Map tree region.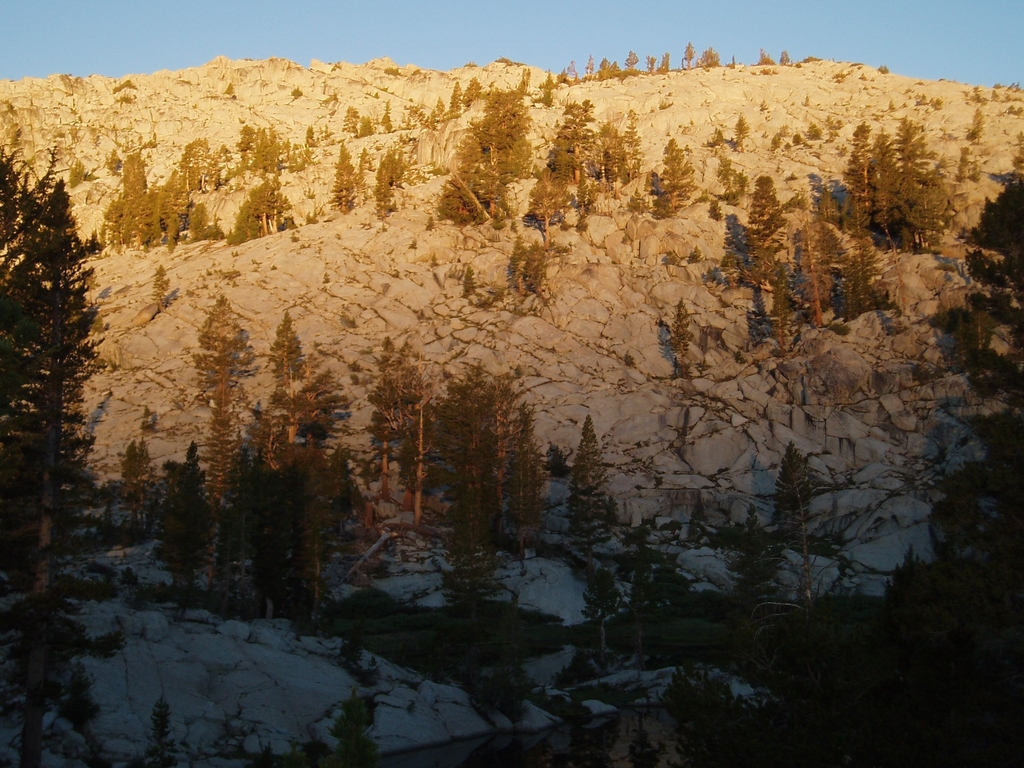
Mapped to [x1=366, y1=139, x2=404, y2=237].
